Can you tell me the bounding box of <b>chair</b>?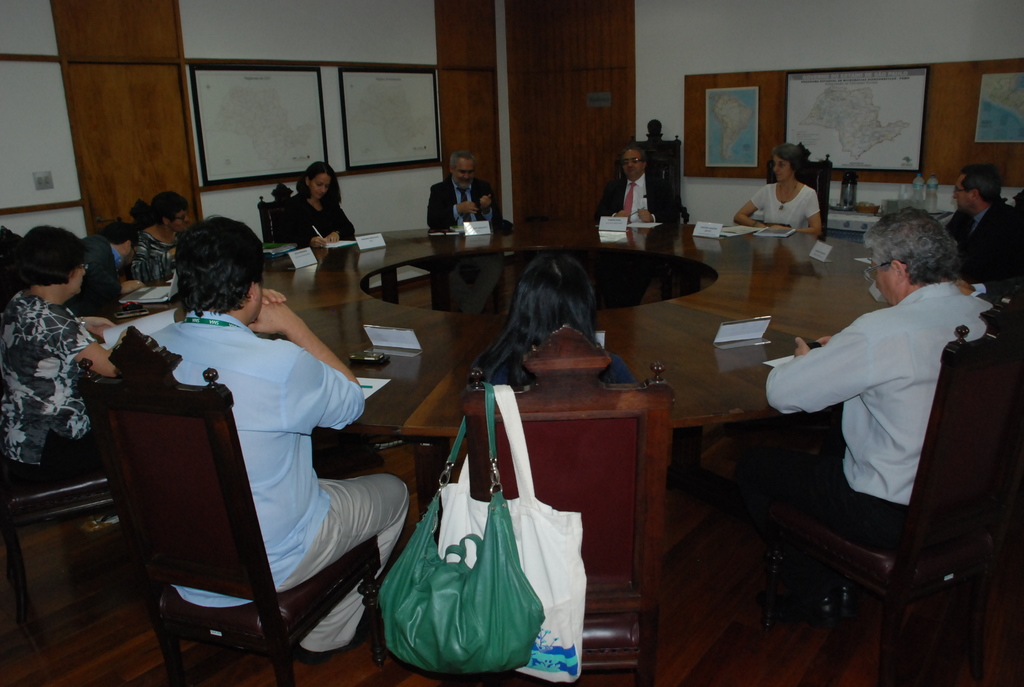
bbox=(256, 181, 308, 246).
